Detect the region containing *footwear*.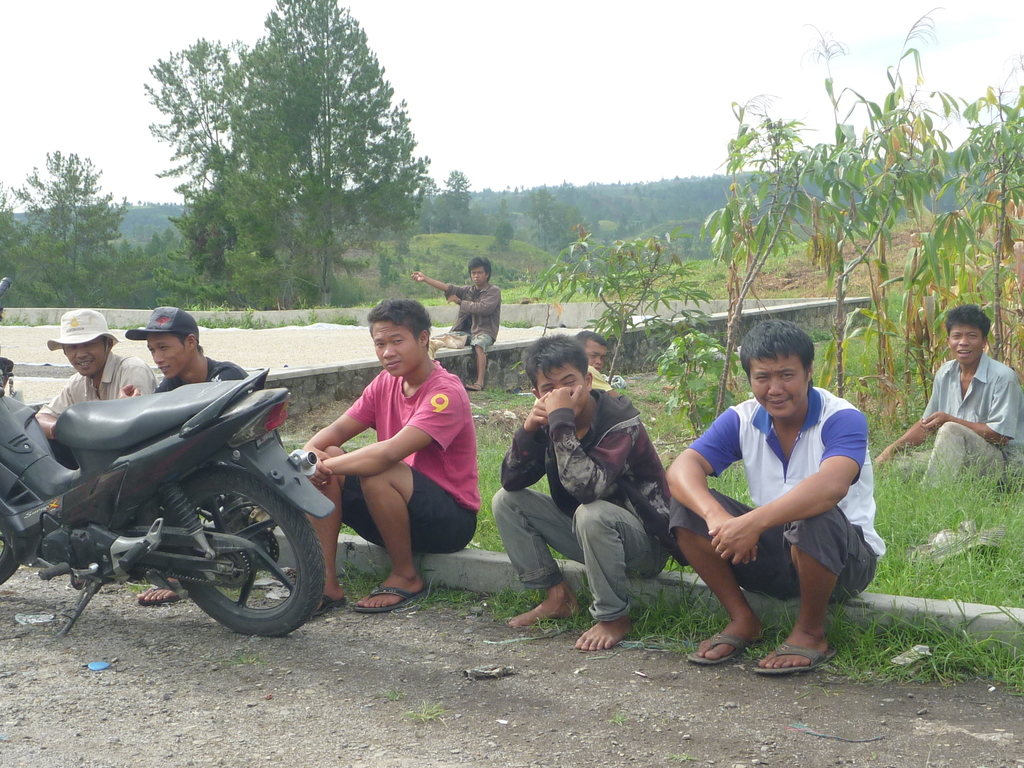
<region>136, 583, 179, 603</region>.
